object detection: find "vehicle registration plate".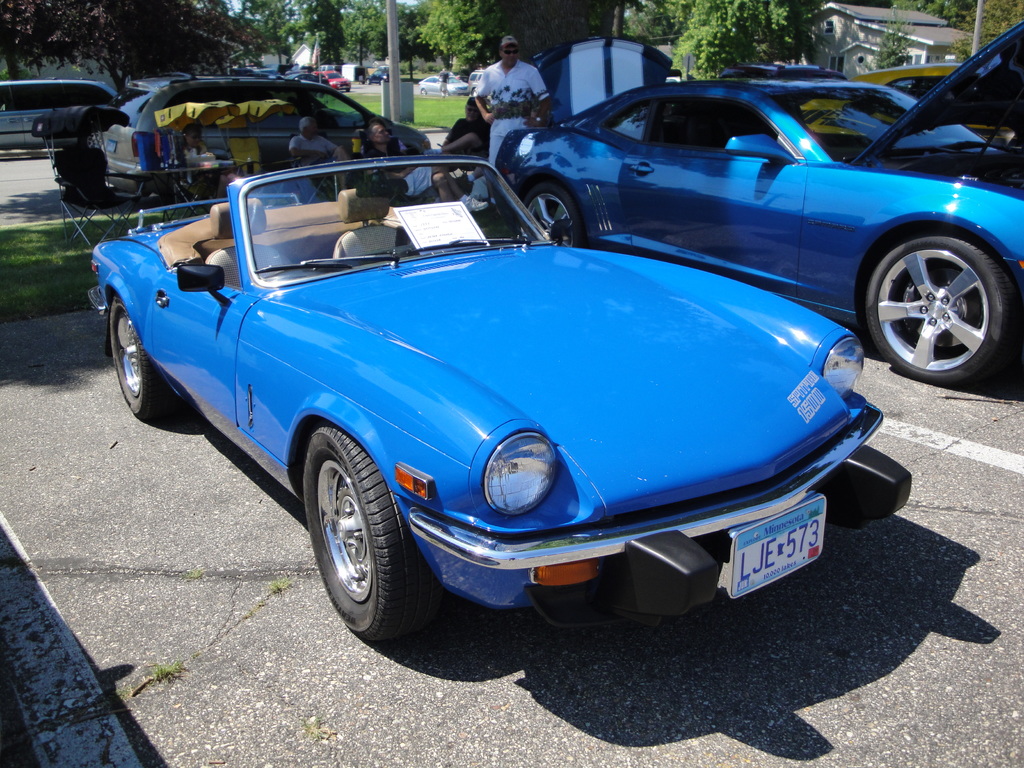
BBox(737, 526, 822, 596).
